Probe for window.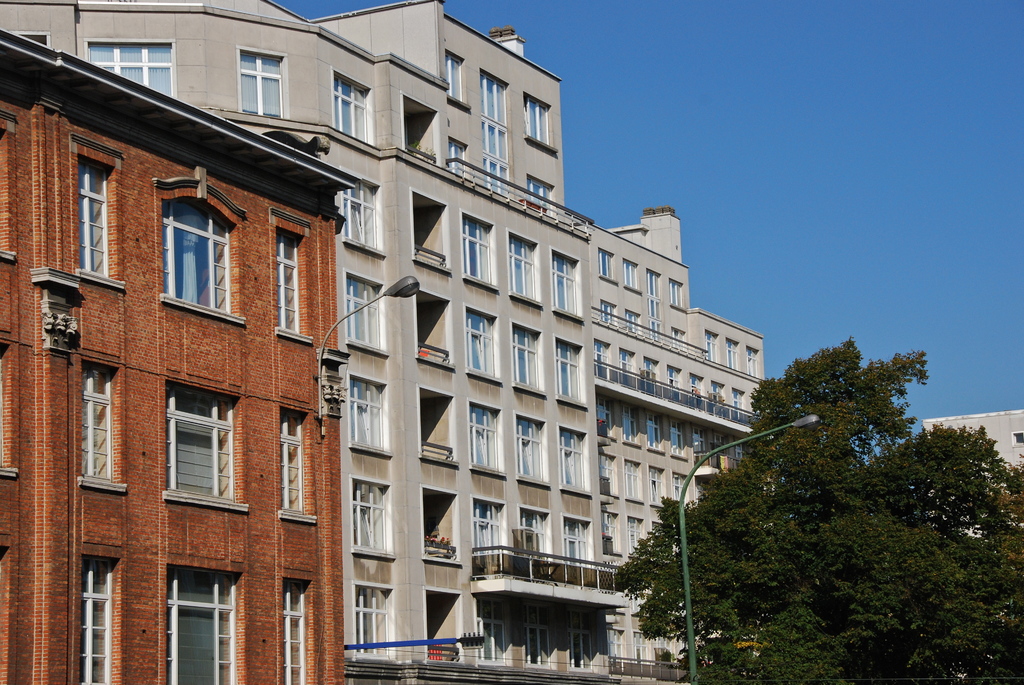
Probe result: 675:328:688:347.
